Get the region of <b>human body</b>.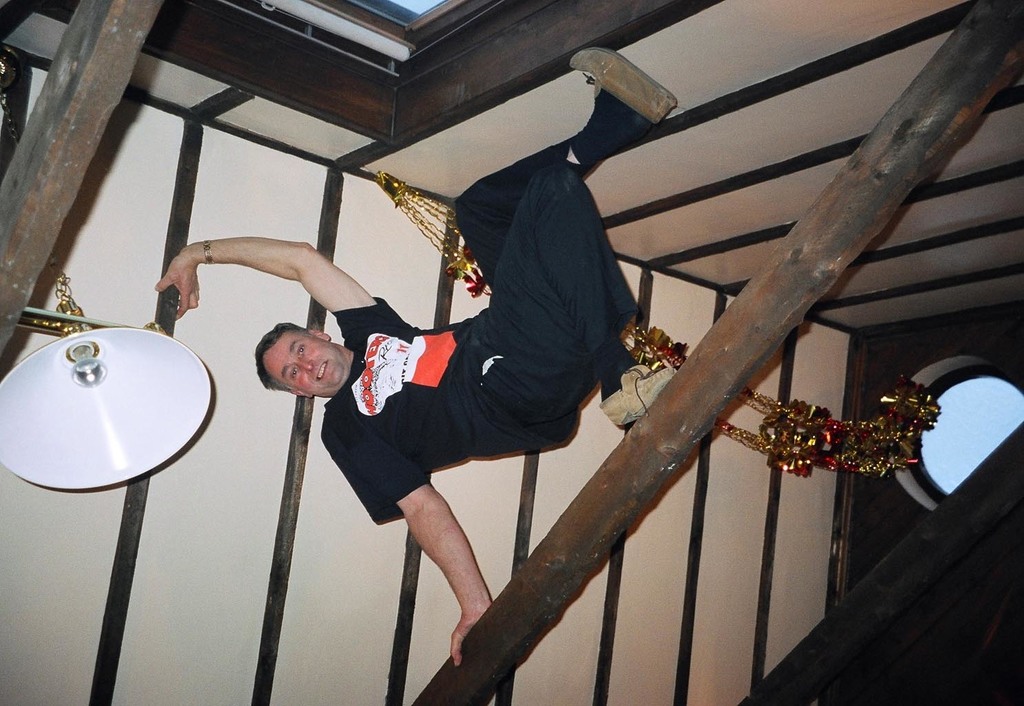
left=256, top=102, right=816, bottom=680.
